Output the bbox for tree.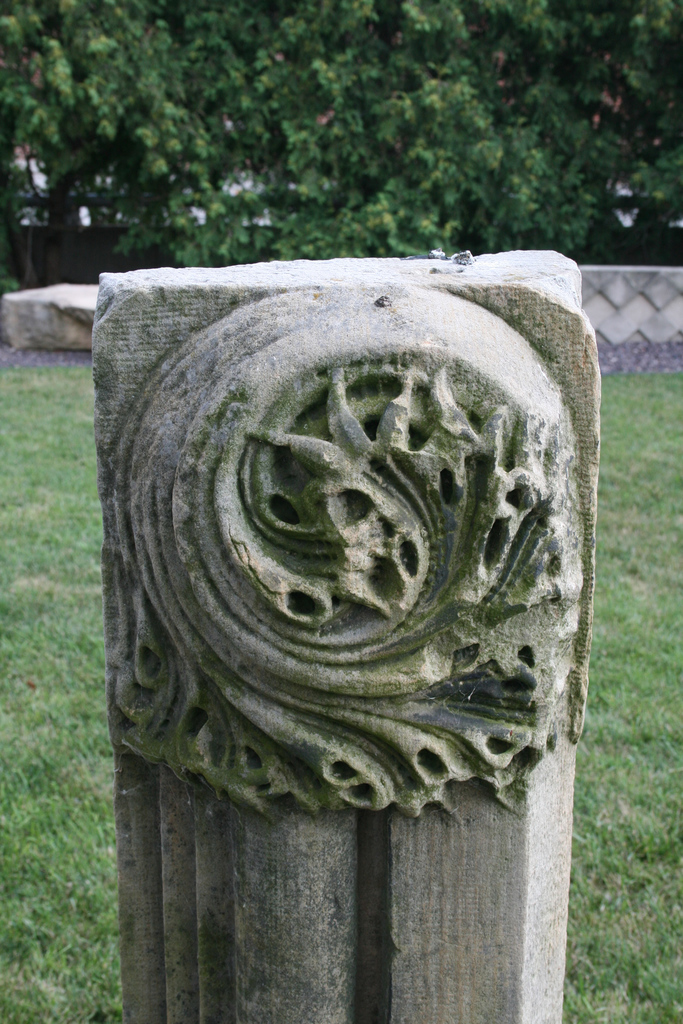
(x1=0, y1=3, x2=676, y2=268).
